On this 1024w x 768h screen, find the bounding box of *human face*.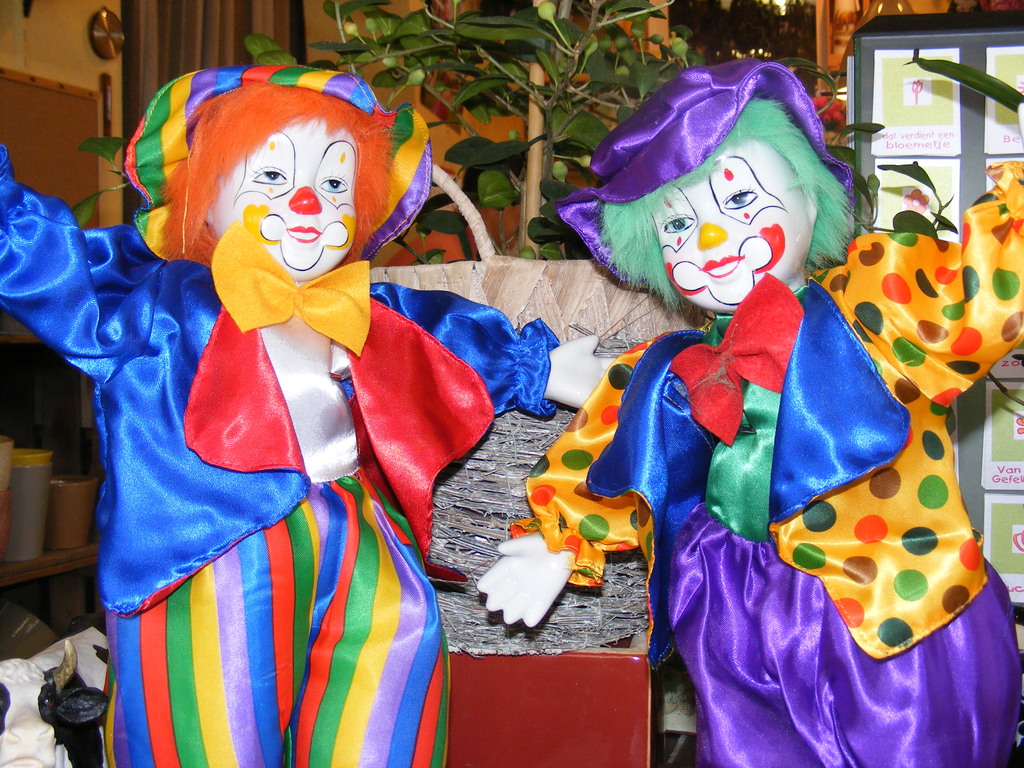
Bounding box: (left=646, top=146, right=809, bottom=312).
